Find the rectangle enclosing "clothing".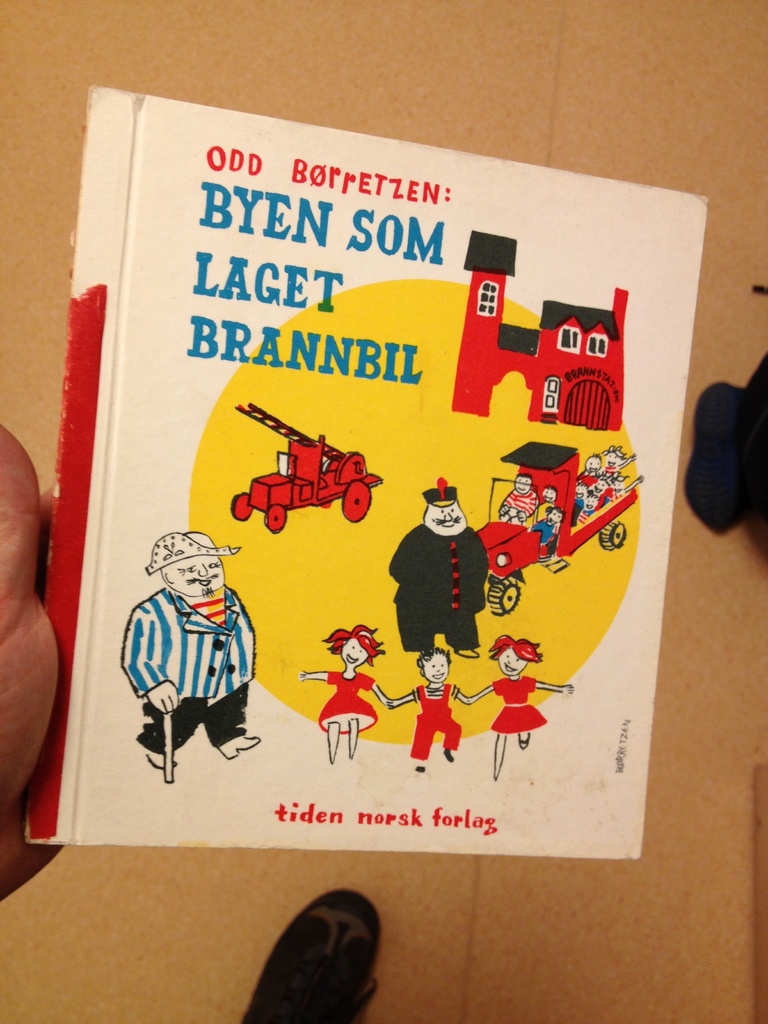
(x1=387, y1=522, x2=490, y2=655).
